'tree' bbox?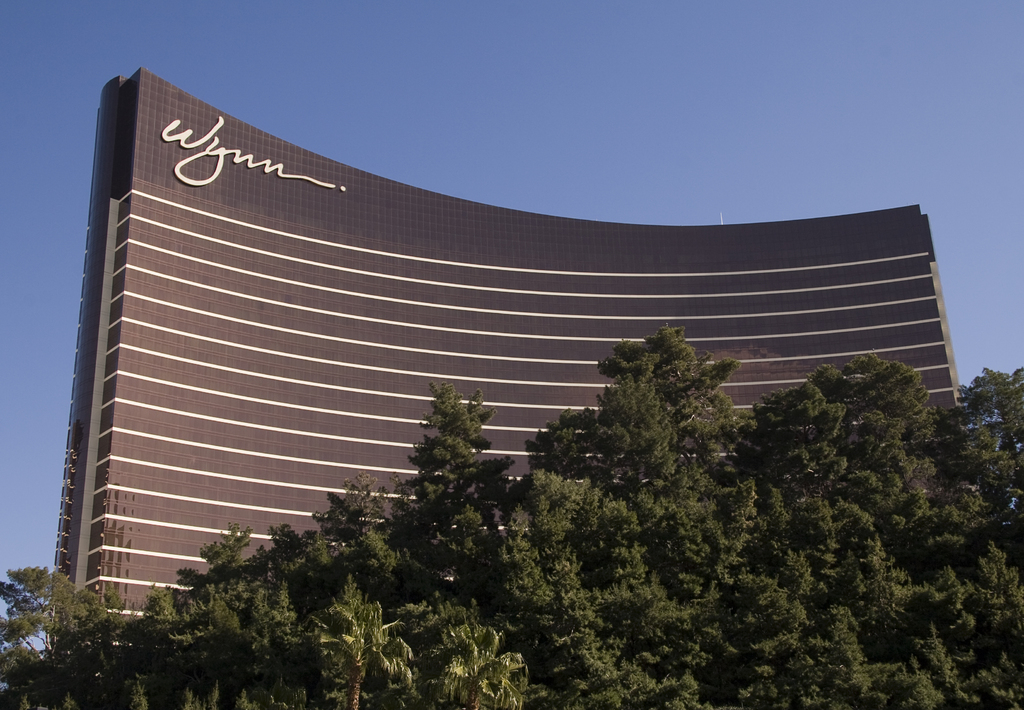
(77, 611, 136, 709)
